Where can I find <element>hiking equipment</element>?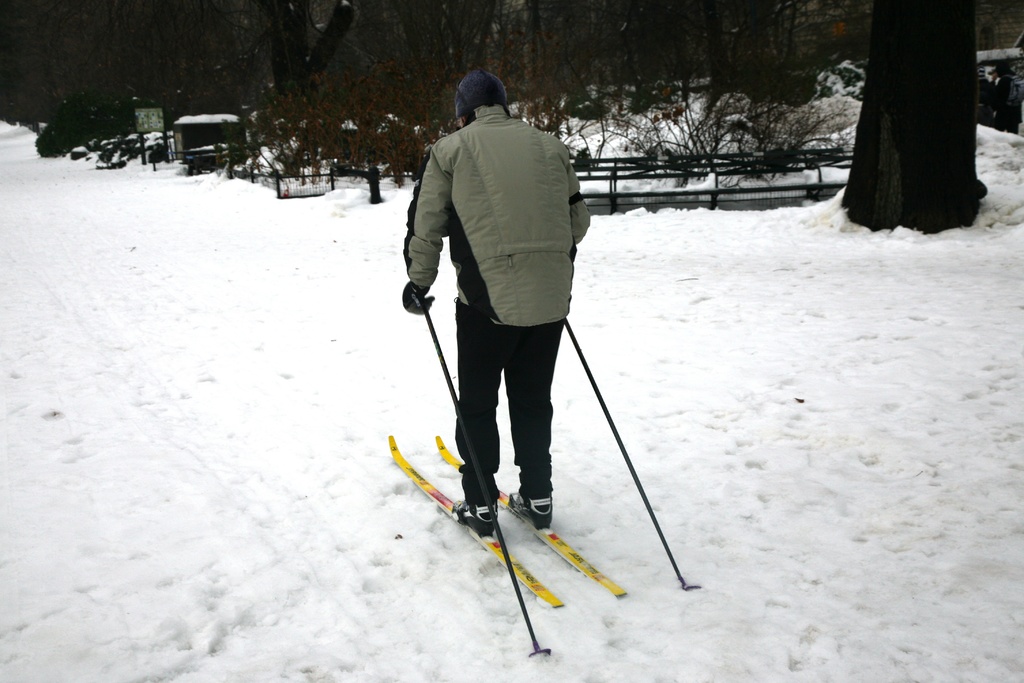
You can find it at 452, 70, 508, 119.
